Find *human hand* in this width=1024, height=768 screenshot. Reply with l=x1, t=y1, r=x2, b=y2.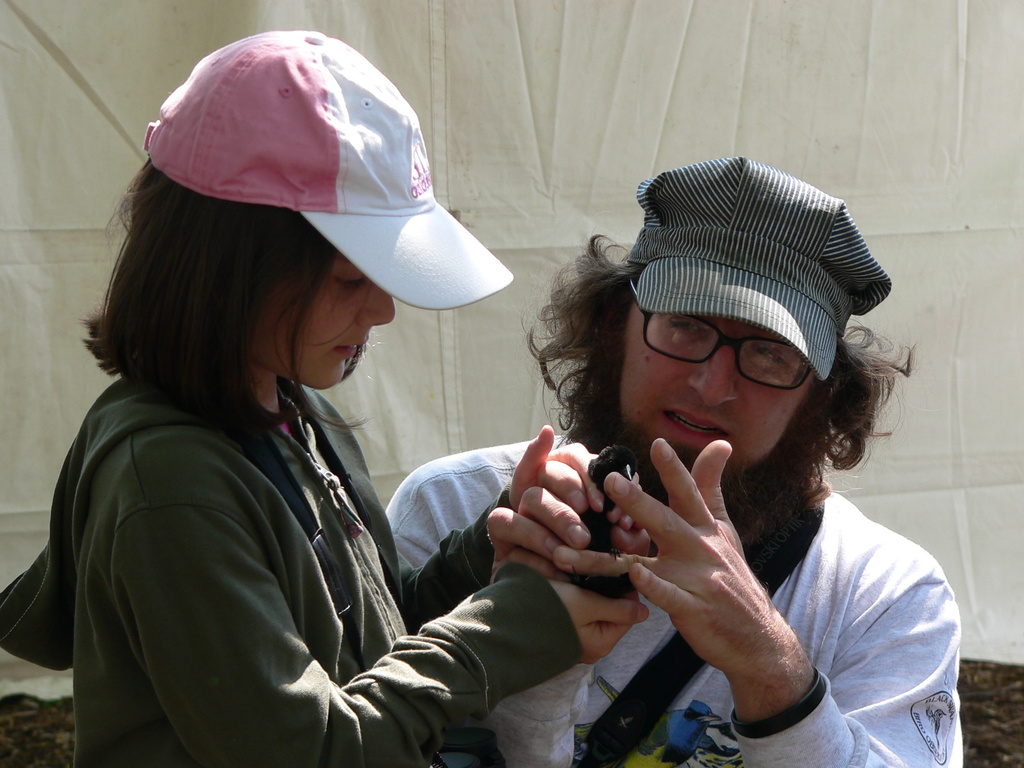
l=618, t=440, r=811, b=717.
